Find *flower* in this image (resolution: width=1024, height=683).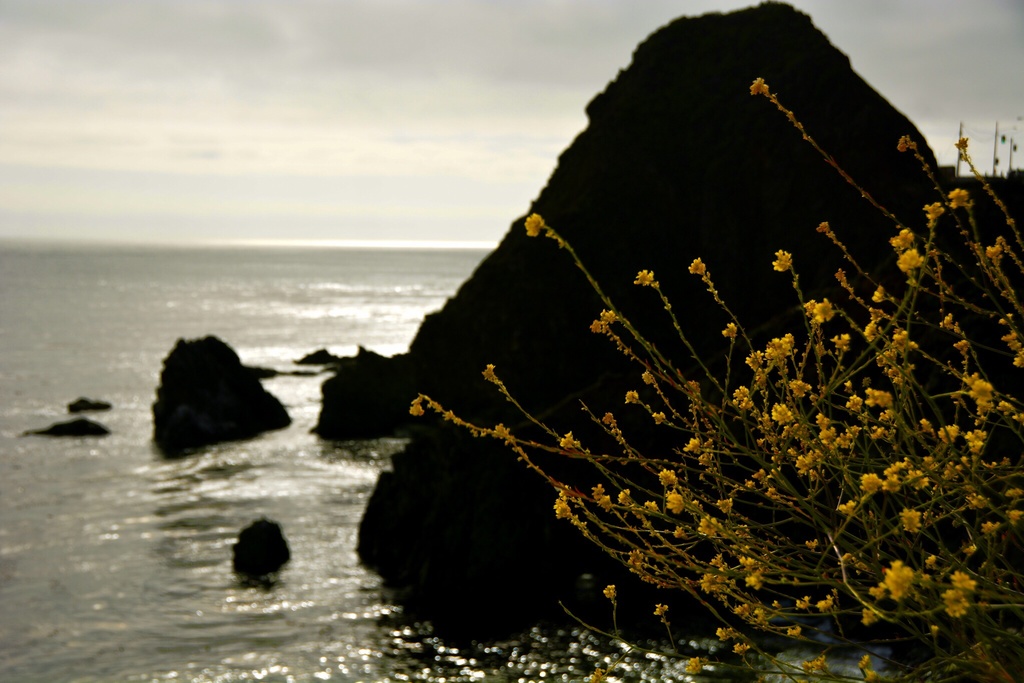
x1=636 y1=270 x2=655 y2=289.
